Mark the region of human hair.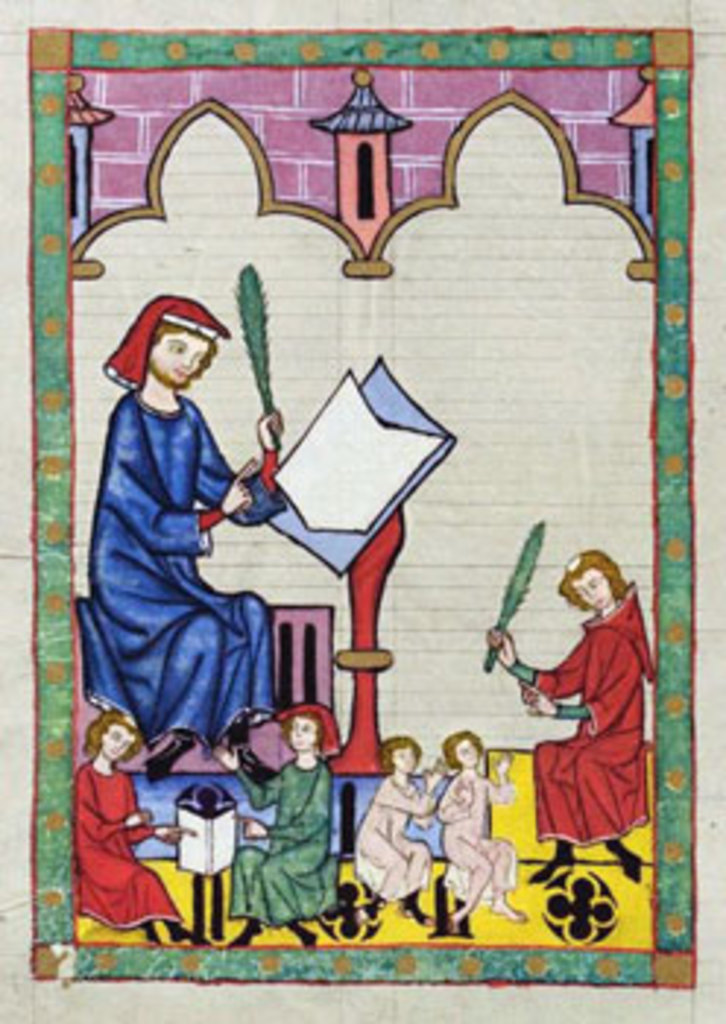
Region: [left=275, top=705, right=331, bottom=755].
